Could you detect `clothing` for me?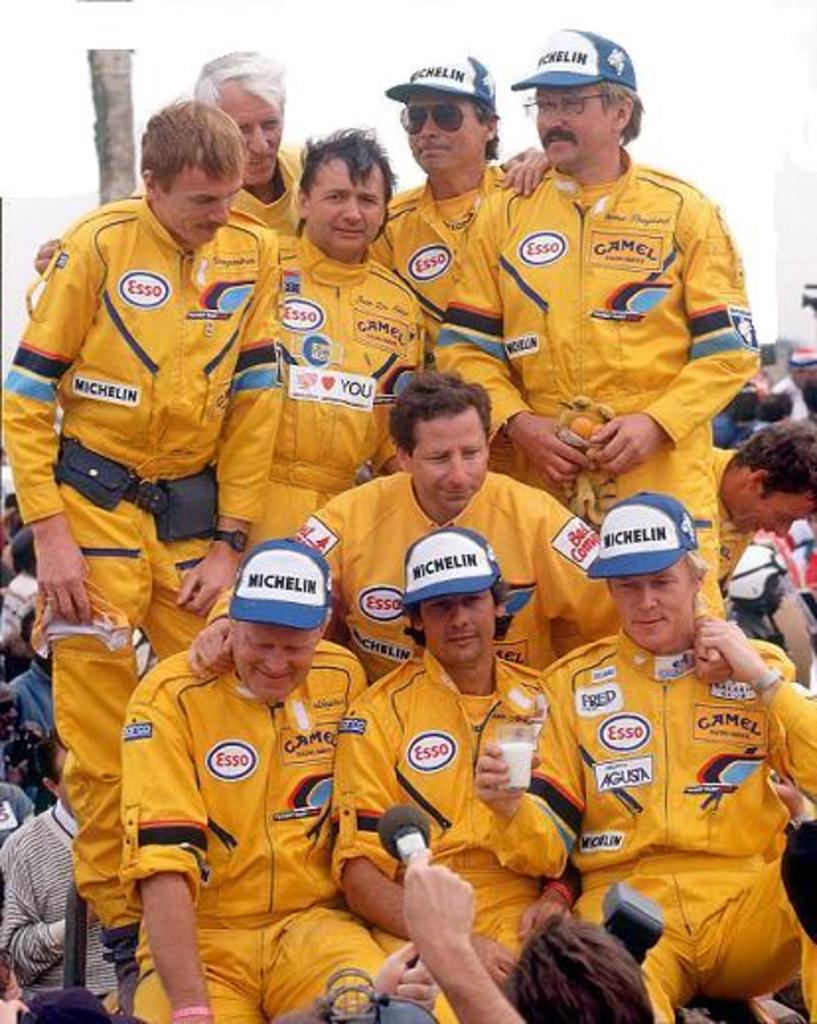
Detection result: box=[225, 531, 349, 625].
